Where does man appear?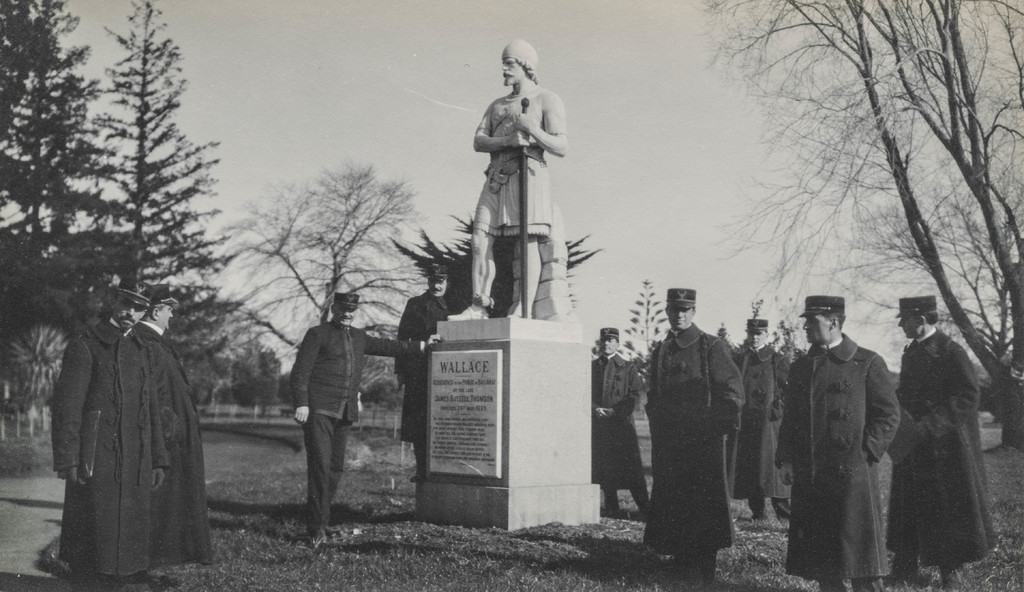
Appears at (132, 278, 207, 563).
